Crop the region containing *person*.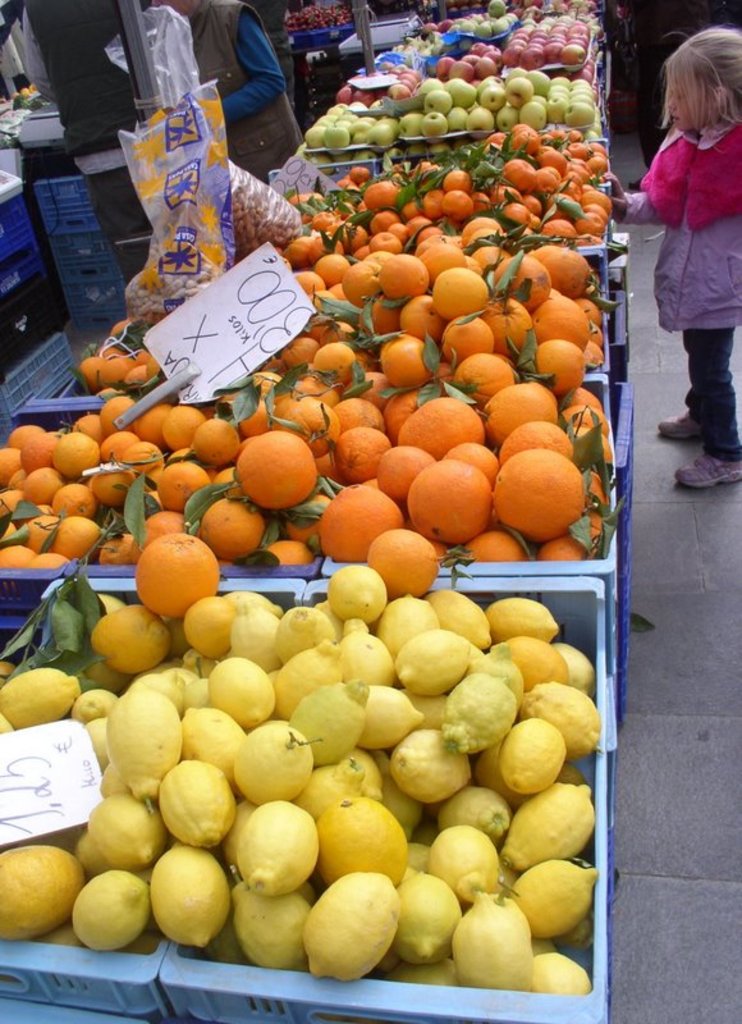
Crop region: bbox=(205, 0, 303, 206).
